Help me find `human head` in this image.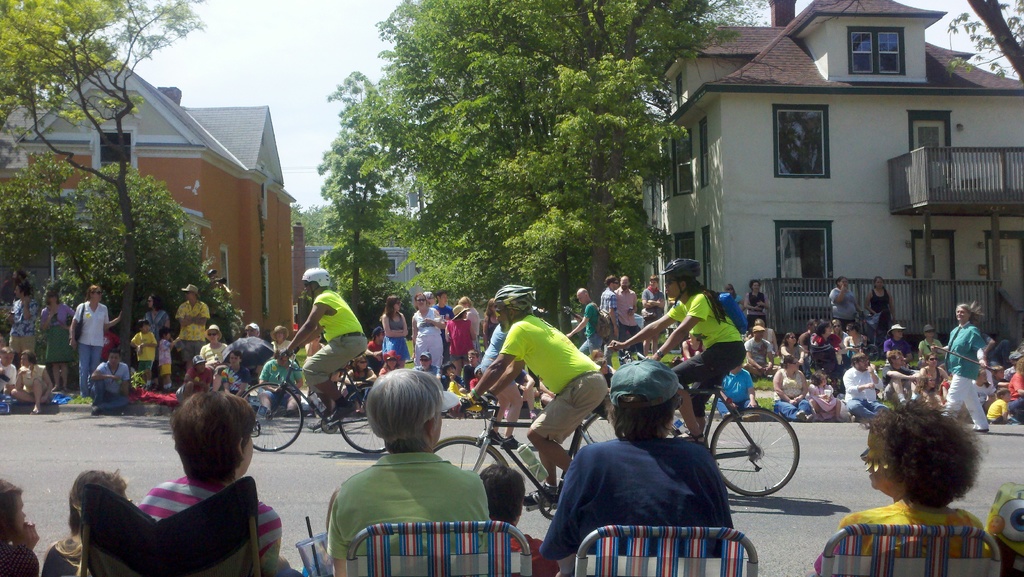
Found it: (365,363,448,455).
